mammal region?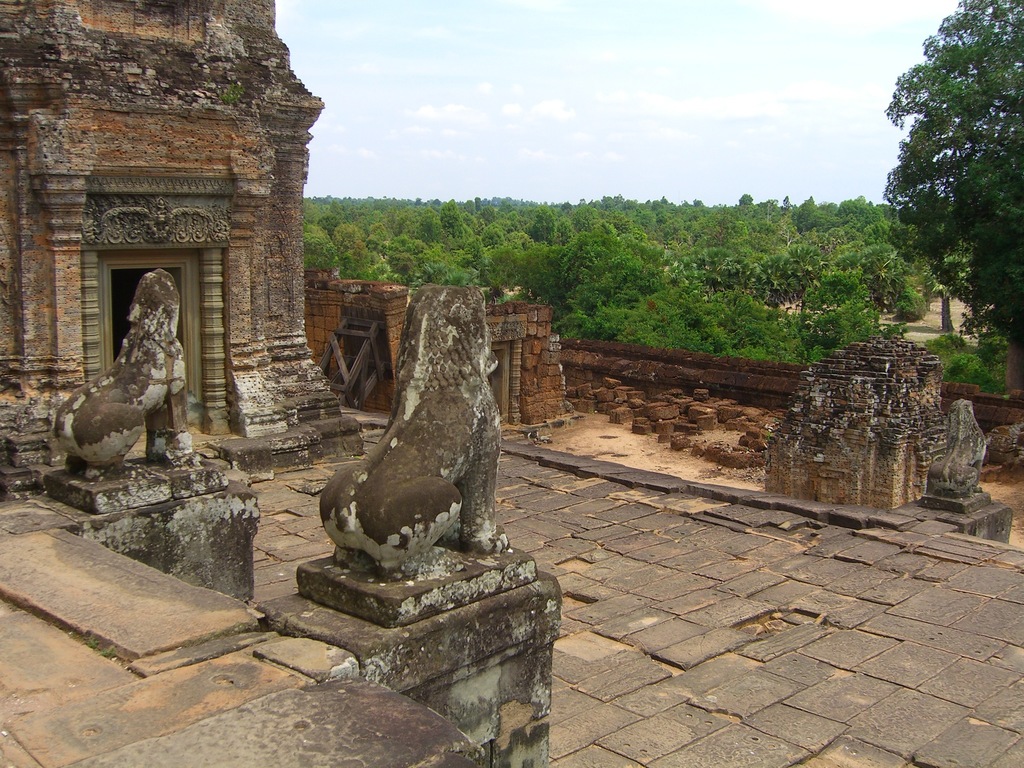
(x1=326, y1=275, x2=514, y2=607)
